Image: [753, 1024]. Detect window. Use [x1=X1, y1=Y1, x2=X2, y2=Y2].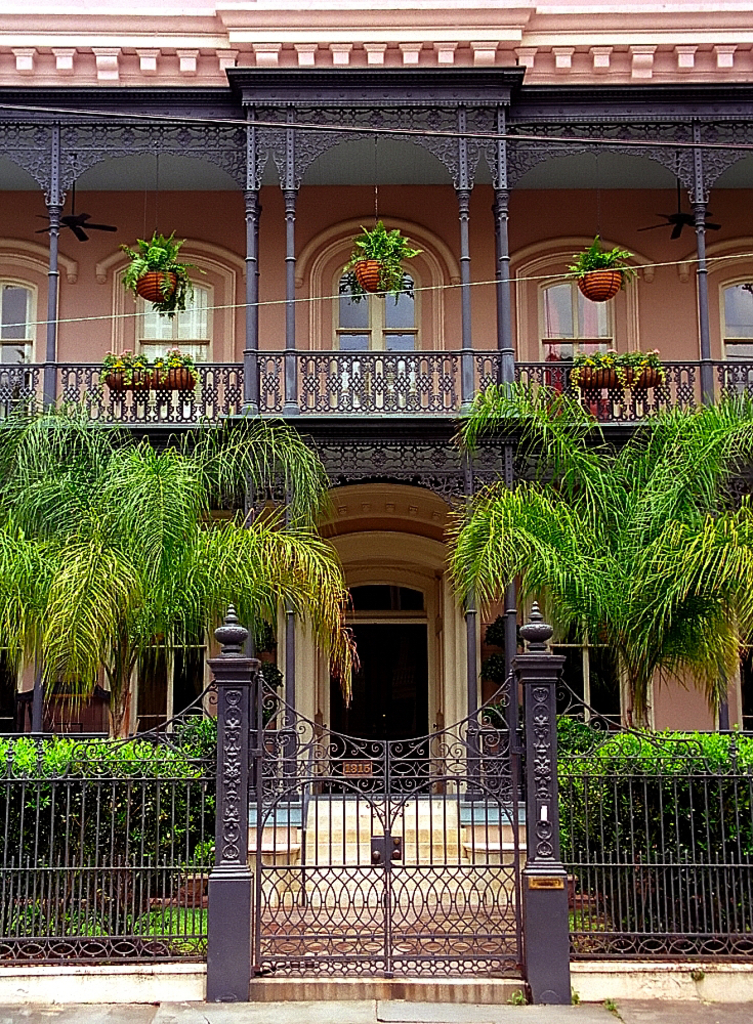
[x1=90, y1=238, x2=251, y2=430].
